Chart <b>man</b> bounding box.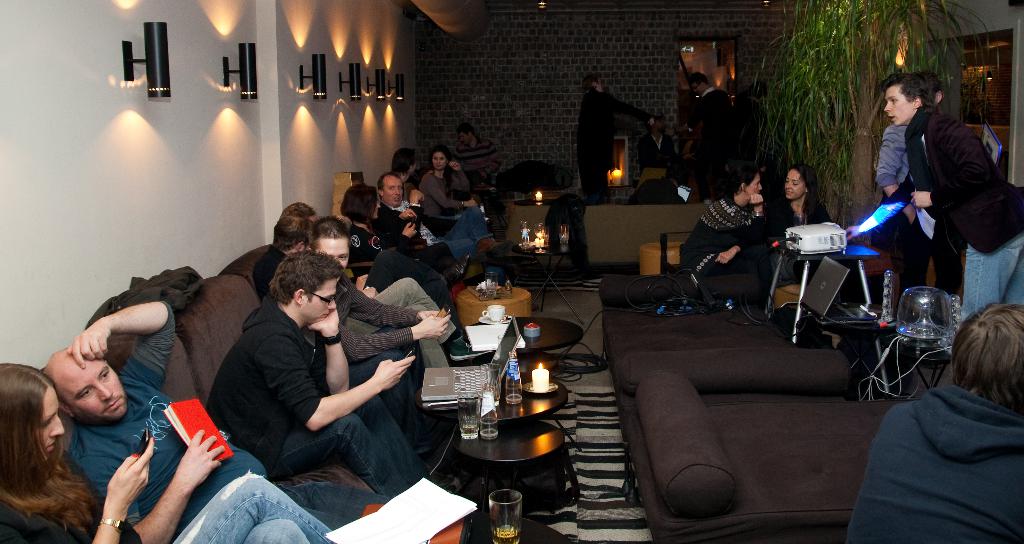
Charted: {"x1": 454, "y1": 126, "x2": 508, "y2": 192}.
